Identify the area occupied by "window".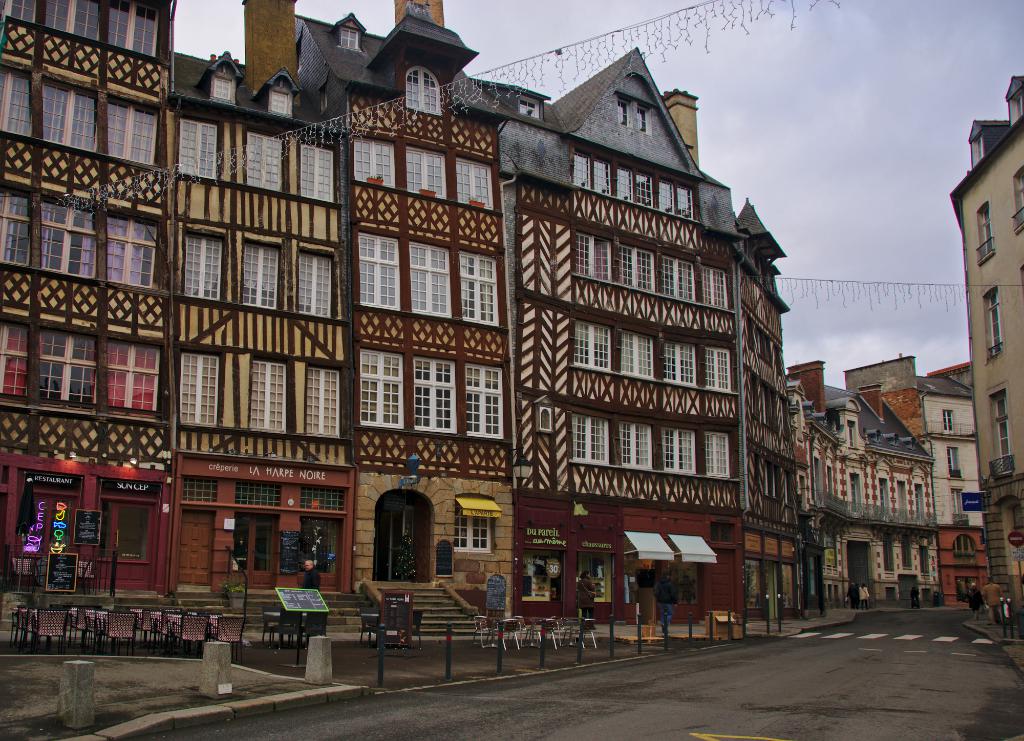
Area: region(940, 407, 955, 435).
